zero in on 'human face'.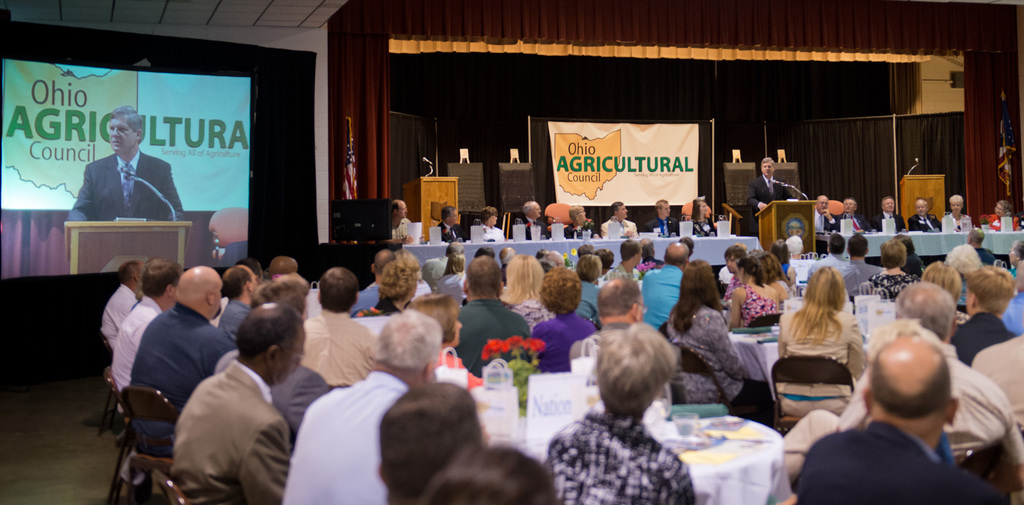
Zeroed in: left=844, top=200, right=860, bottom=214.
